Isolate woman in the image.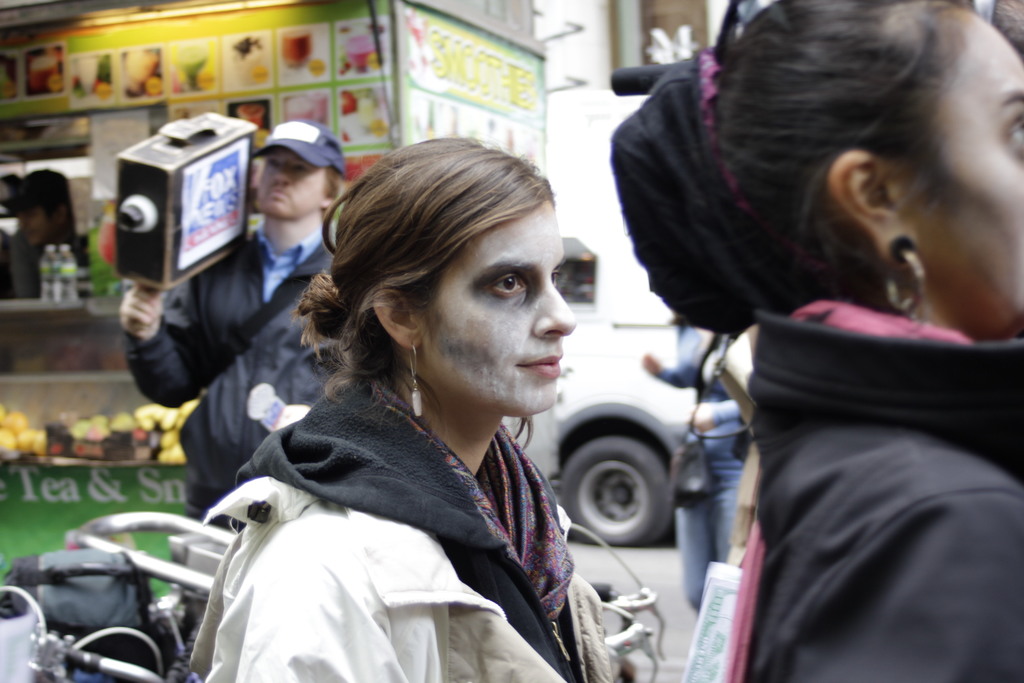
Isolated region: 972, 0, 1023, 54.
